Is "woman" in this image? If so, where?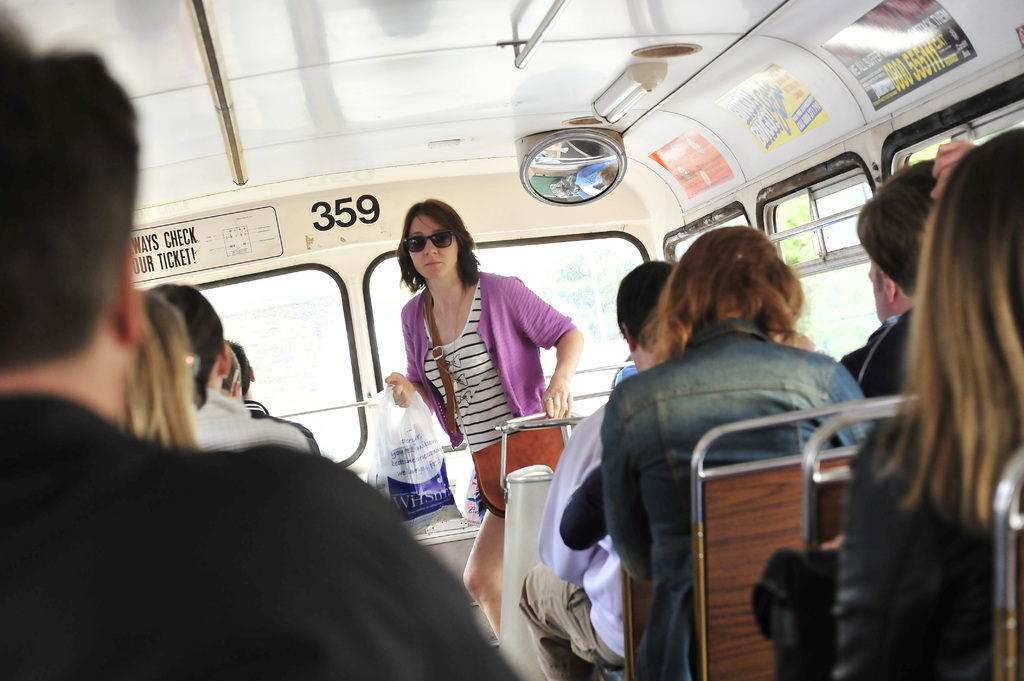
Yes, at (left=604, top=223, right=877, bottom=680).
